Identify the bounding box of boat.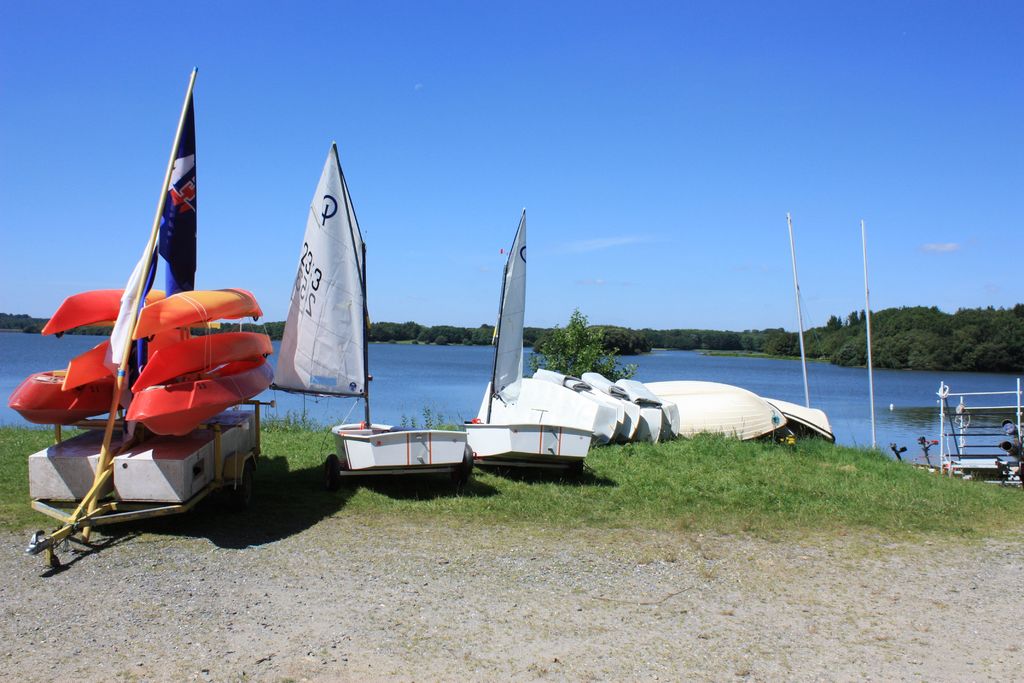
box(452, 208, 594, 469).
